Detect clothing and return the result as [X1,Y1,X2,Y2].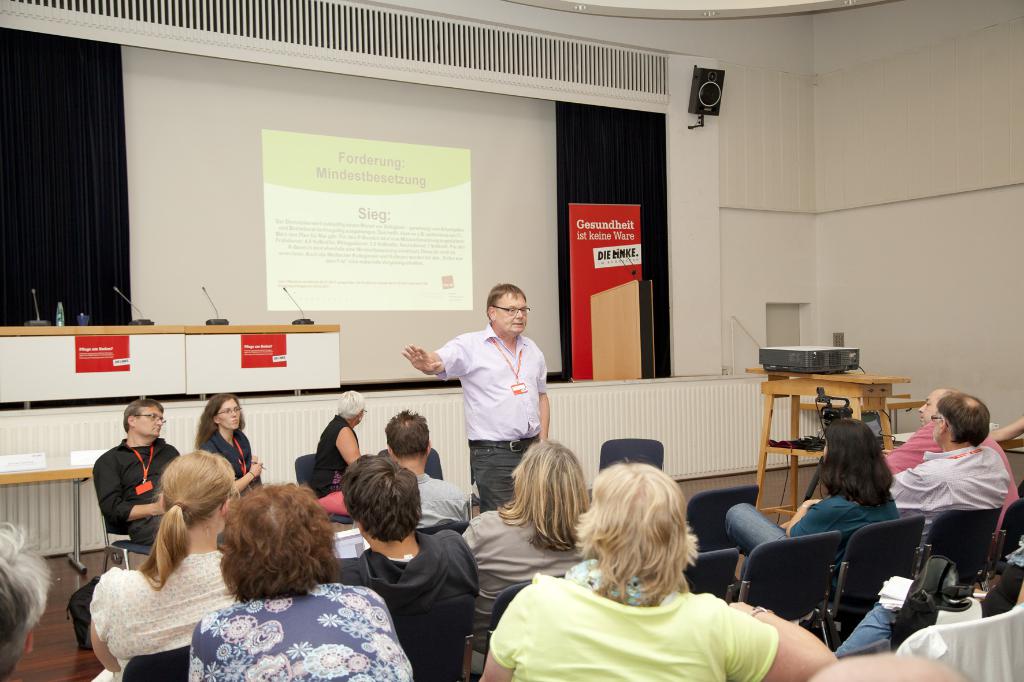
[196,430,253,490].
